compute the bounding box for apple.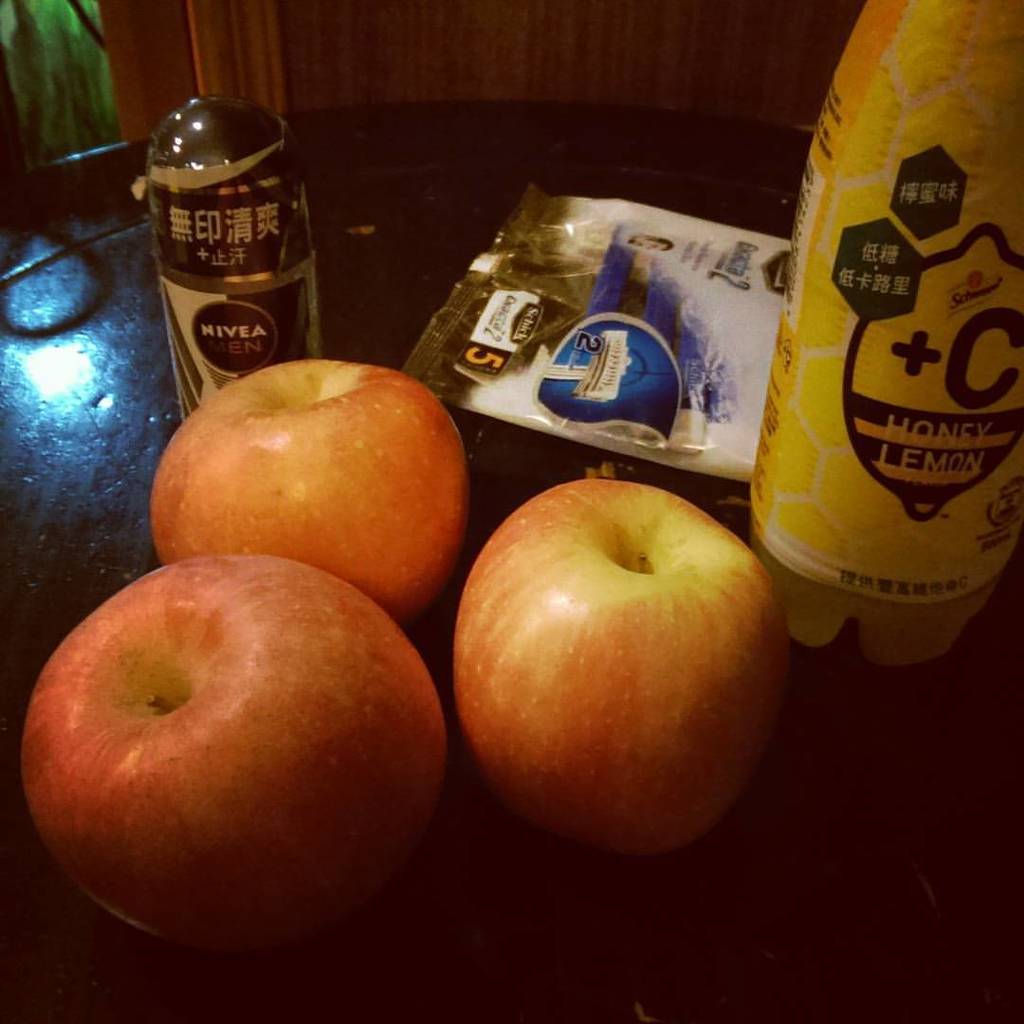
[12, 547, 449, 956].
